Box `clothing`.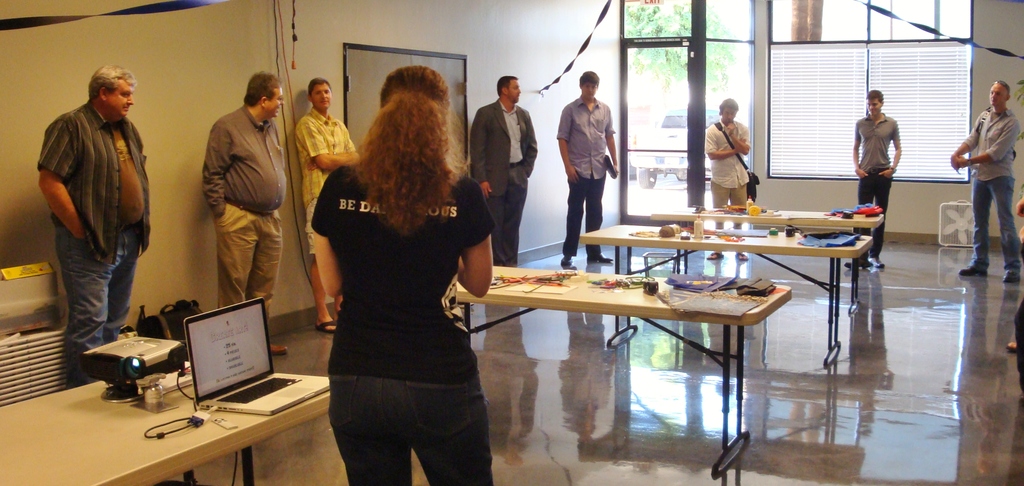
Rect(203, 111, 286, 325).
